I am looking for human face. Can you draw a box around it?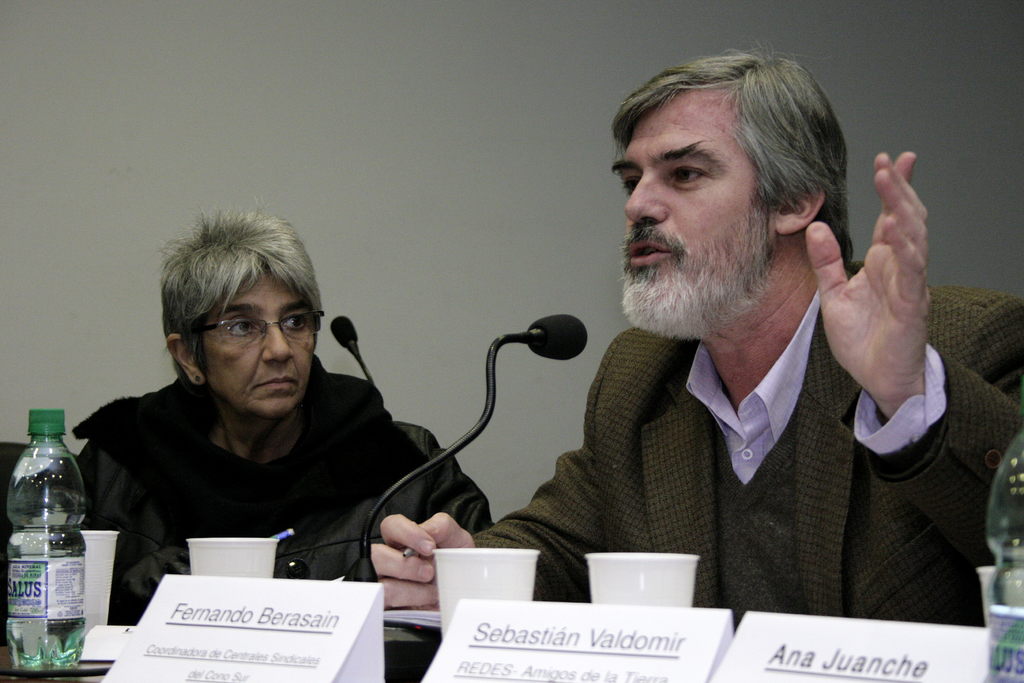
Sure, the bounding box is Rect(194, 267, 316, 418).
